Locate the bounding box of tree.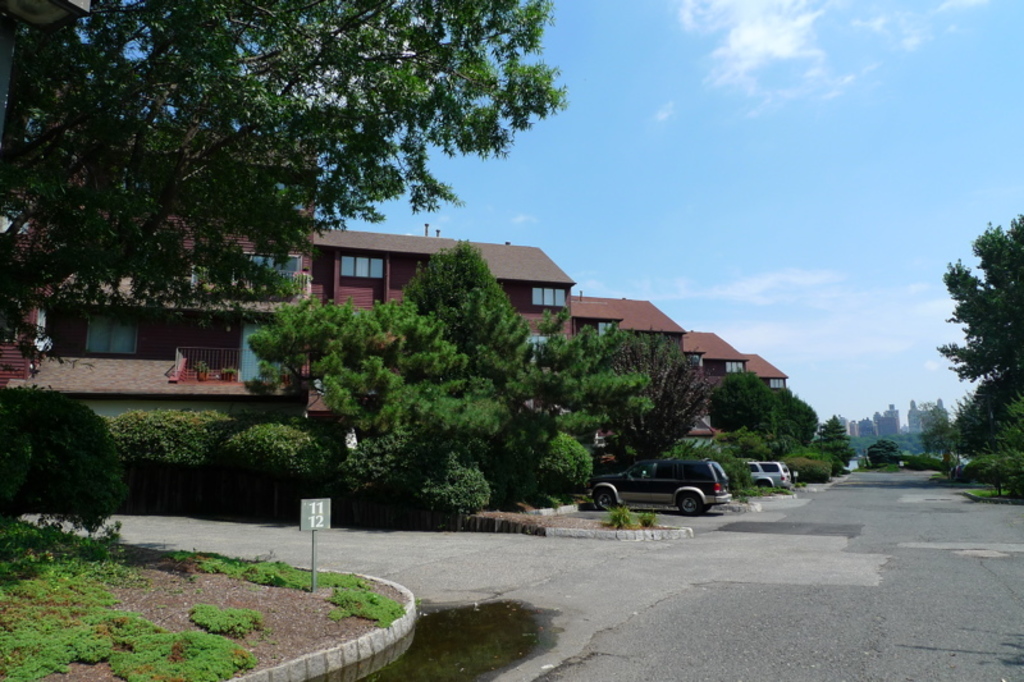
Bounding box: region(244, 293, 518, 447).
